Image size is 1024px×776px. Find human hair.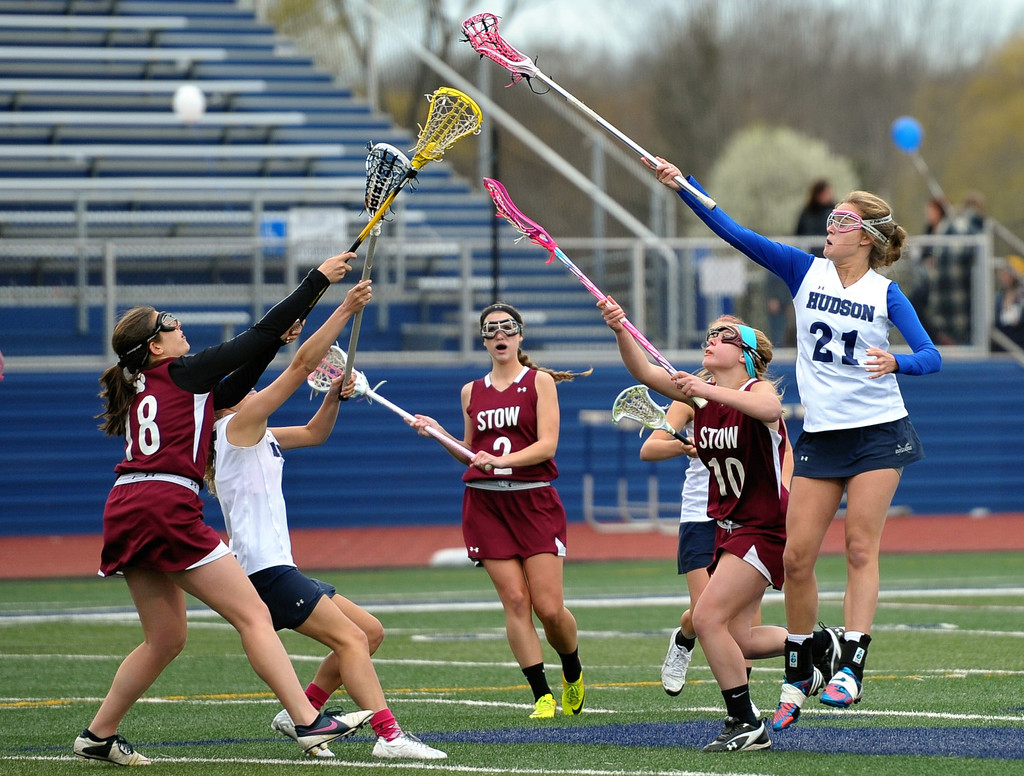
l=842, t=191, r=897, b=270.
